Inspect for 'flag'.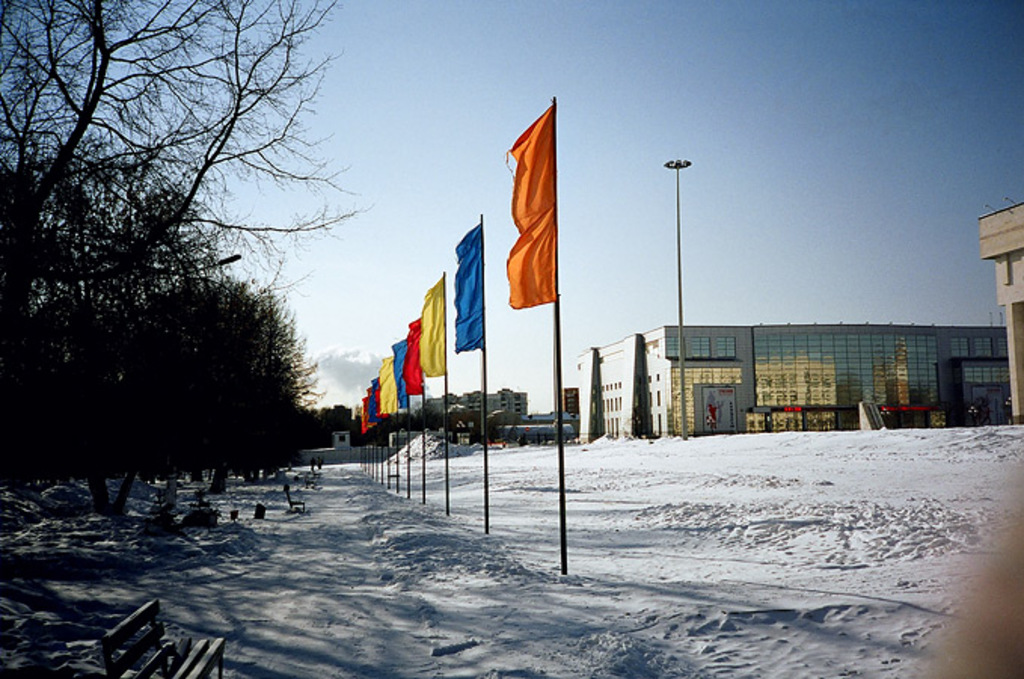
Inspection: bbox=[451, 226, 486, 349].
